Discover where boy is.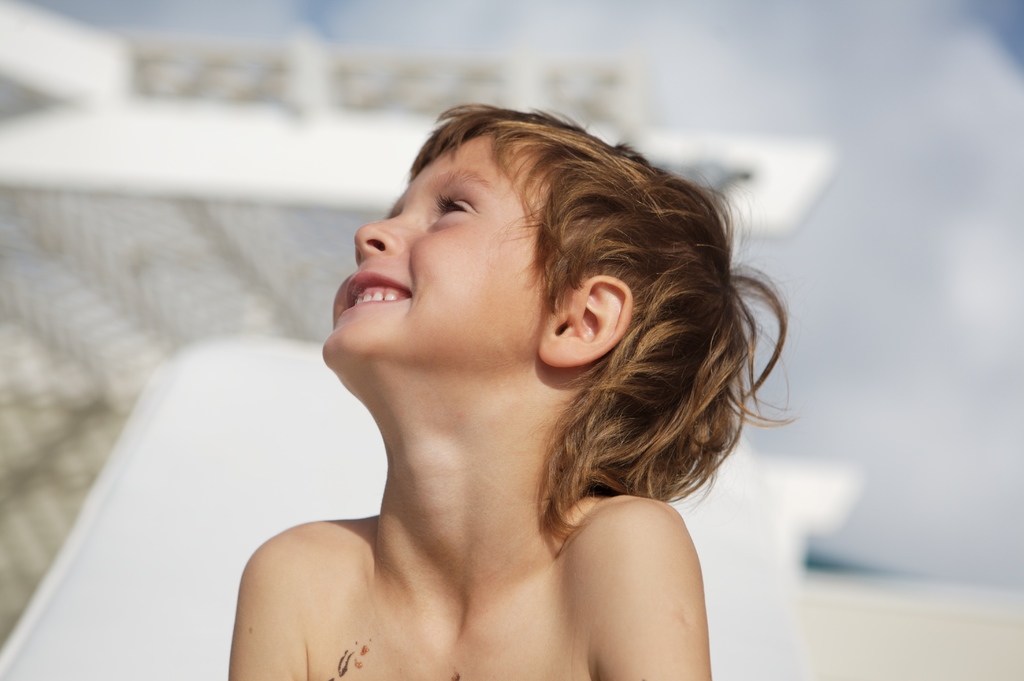
Discovered at [225, 101, 789, 679].
